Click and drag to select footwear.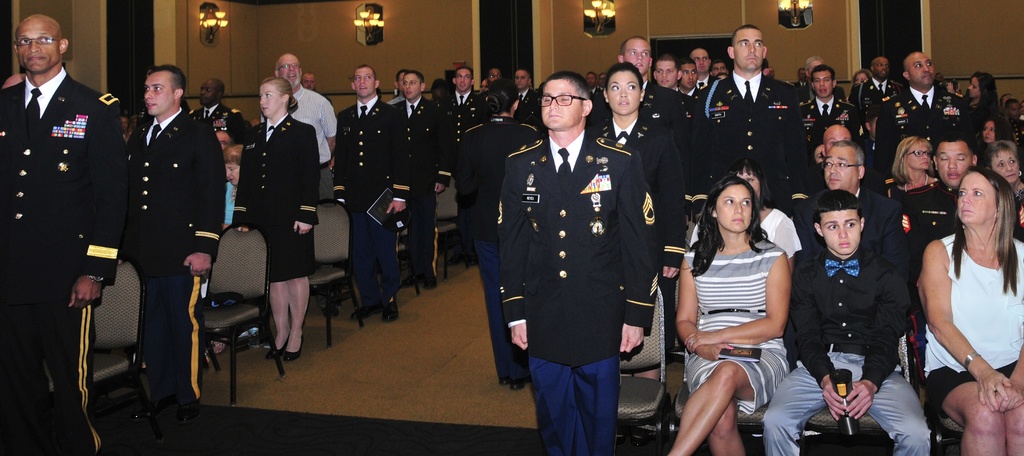
Selection: rect(178, 400, 204, 422).
